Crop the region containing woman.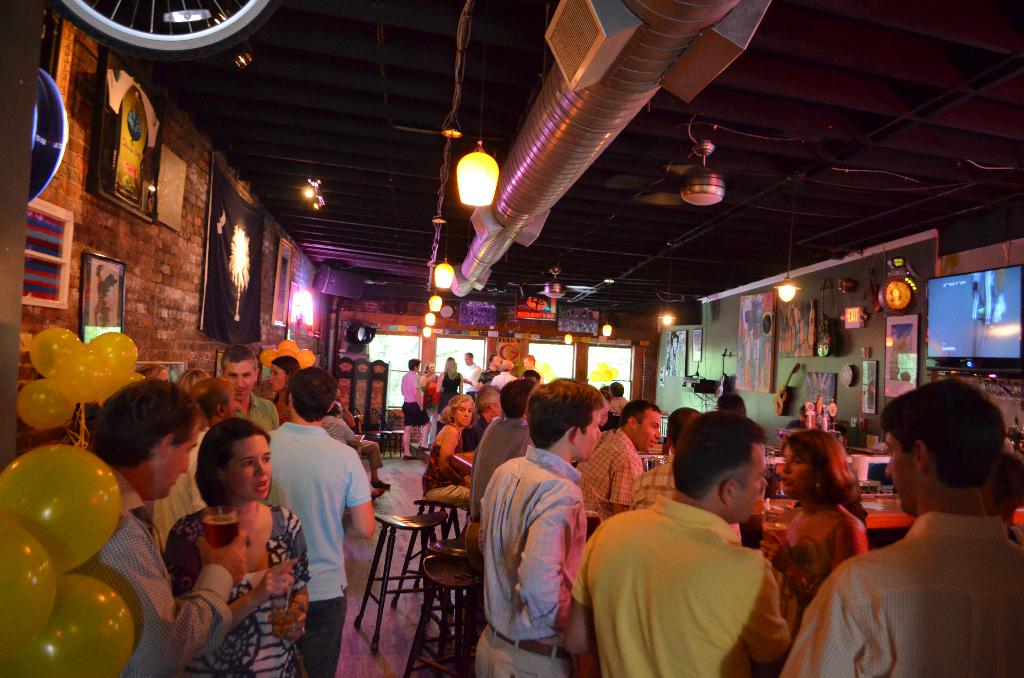
Crop region: <region>435, 355, 463, 423</region>.
